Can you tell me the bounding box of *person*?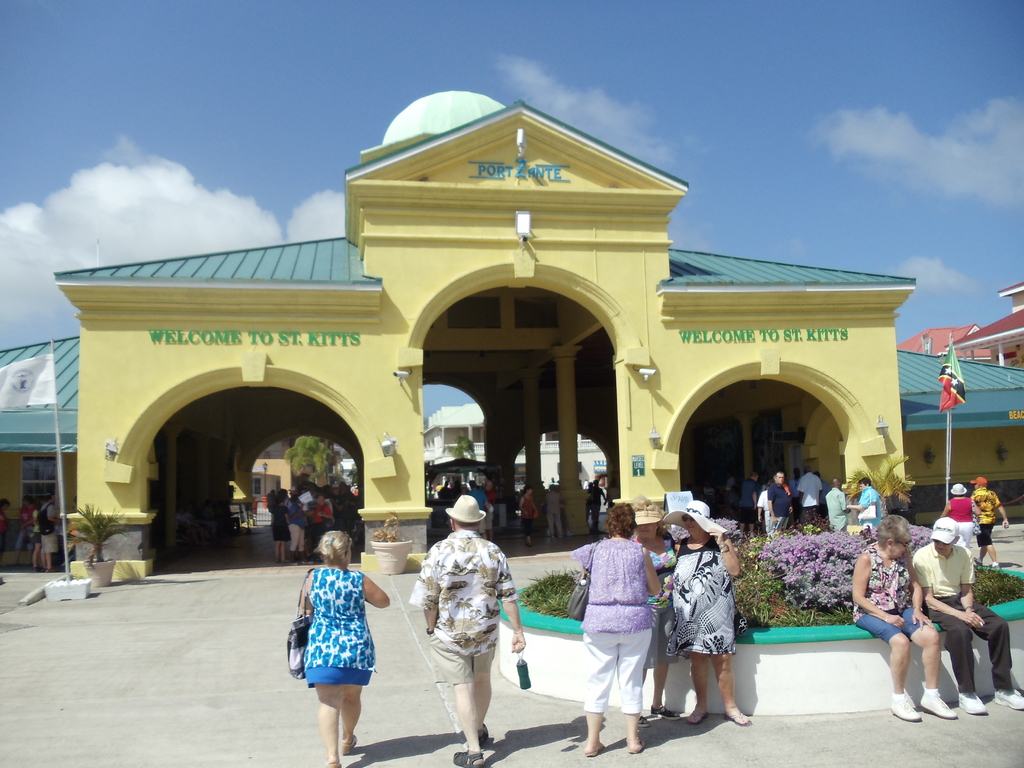
{"x1": 666, "y1": 497, "x2": 753, "y2": 735}.
